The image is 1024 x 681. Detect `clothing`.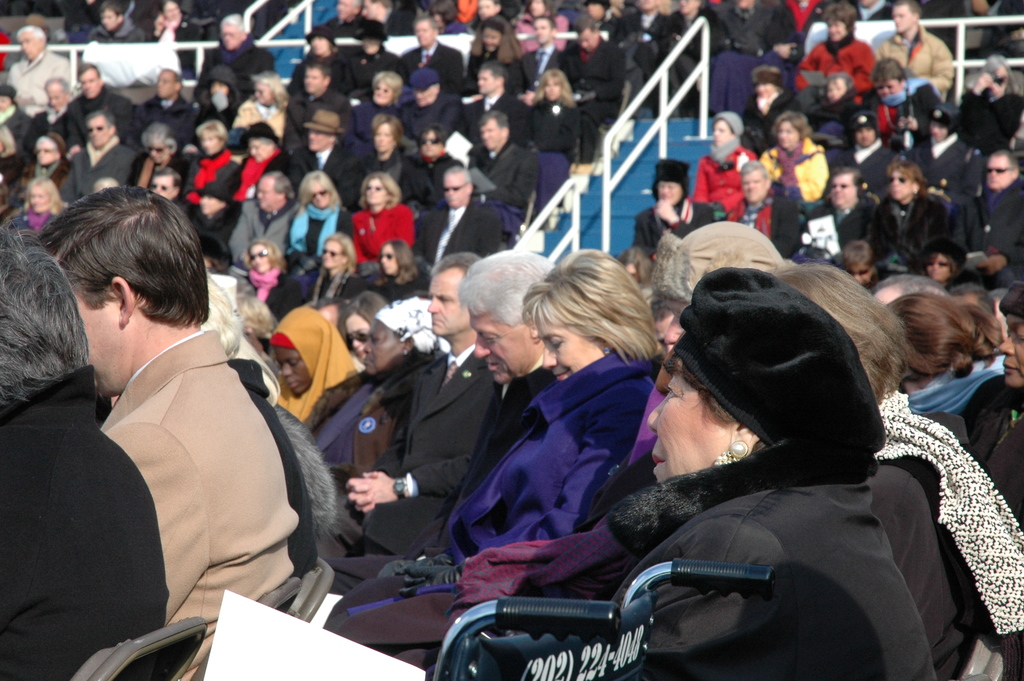
Detection: Rect(35, 155, 72, 202).
